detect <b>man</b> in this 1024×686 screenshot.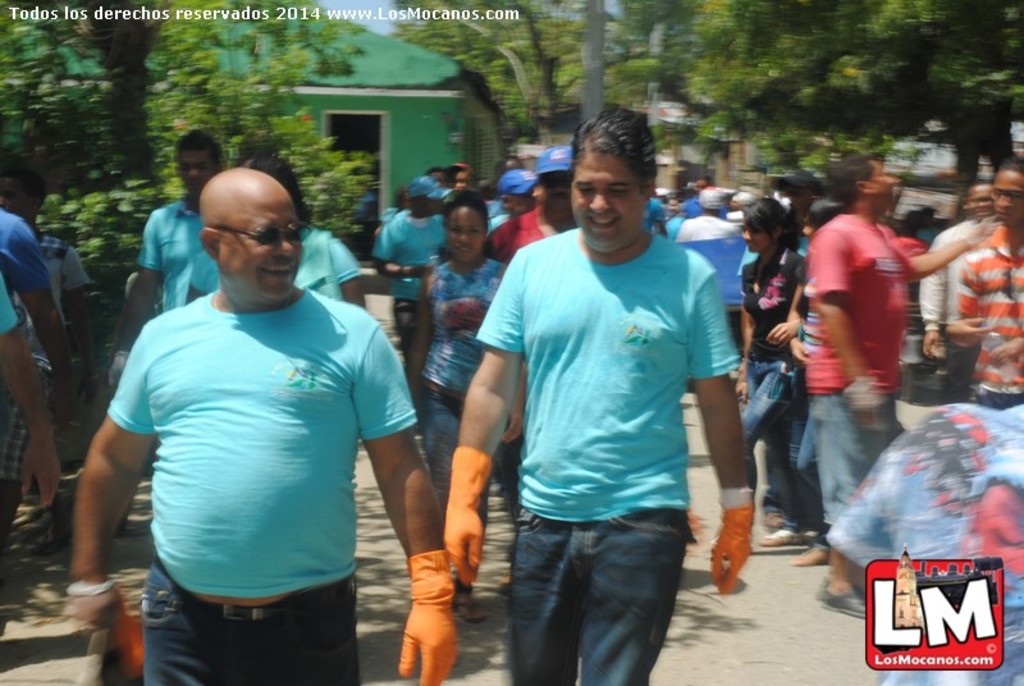
Detection: Rect(488, 169, 529, 237).
